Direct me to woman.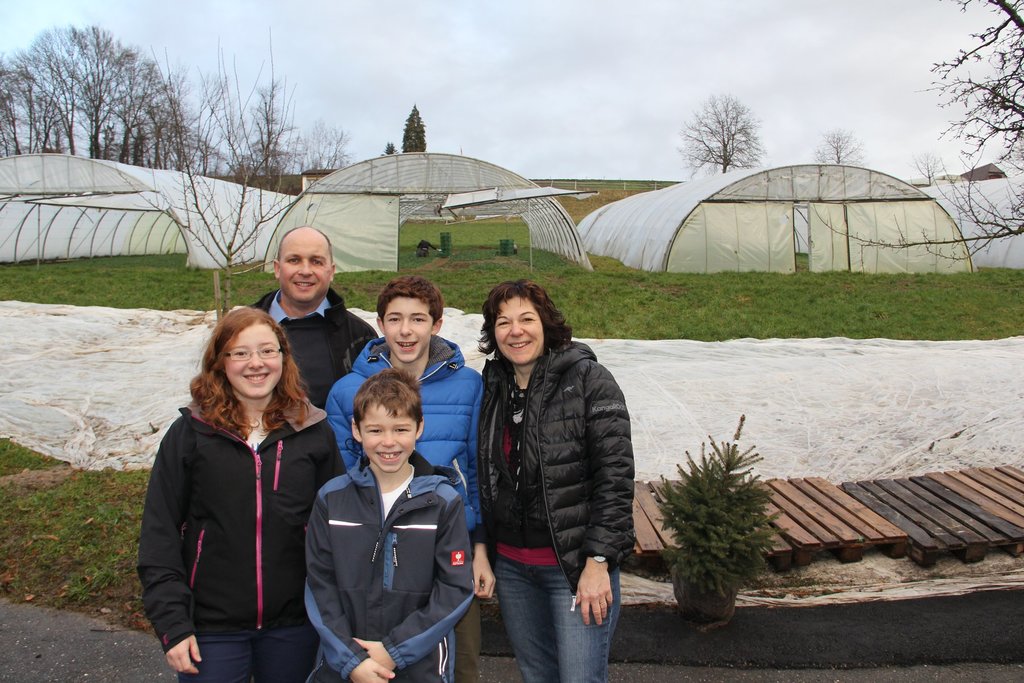
Direction: x1=135, y1=304, x2=348, y2=682.
